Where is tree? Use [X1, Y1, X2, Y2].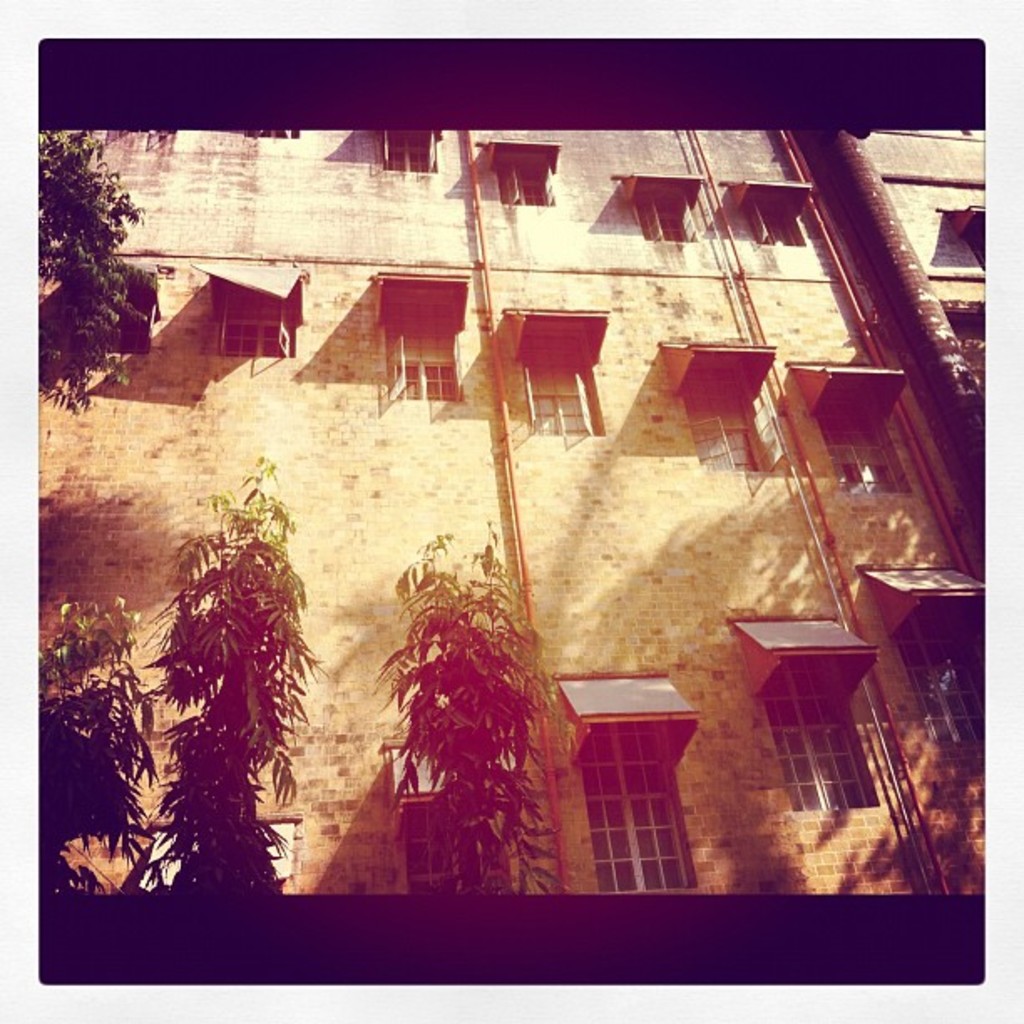
[129, 453, 325, 892].
